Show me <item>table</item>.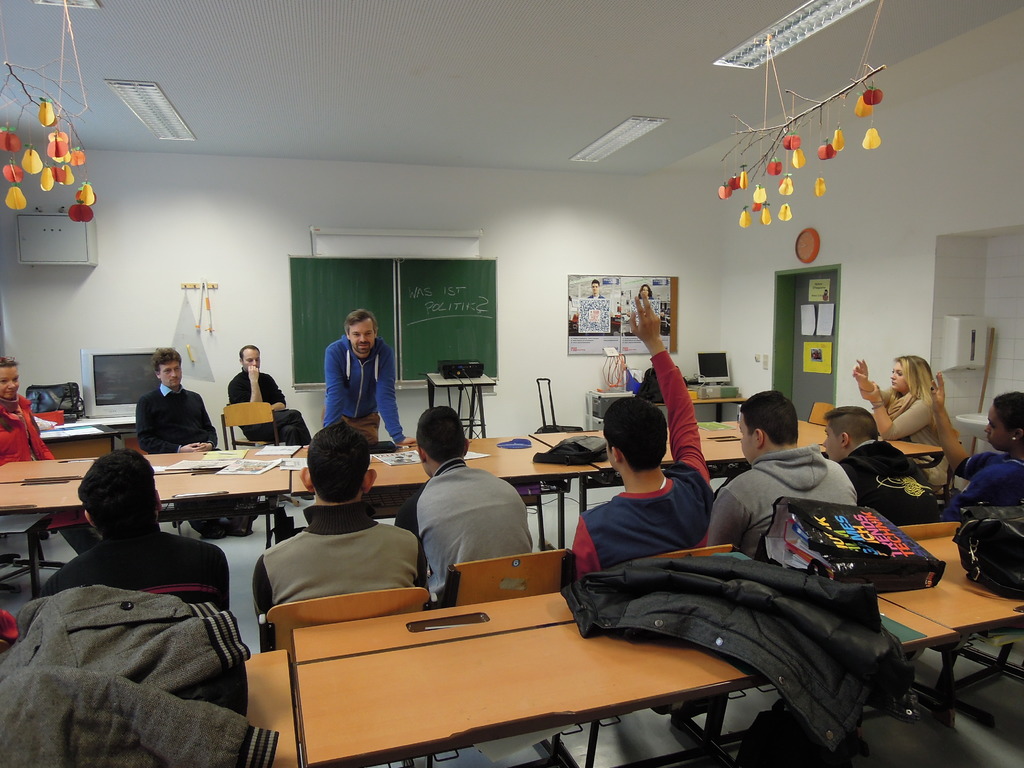
<item>table</item> is here: x1=244, y1=643, x2=308, y2=767.
